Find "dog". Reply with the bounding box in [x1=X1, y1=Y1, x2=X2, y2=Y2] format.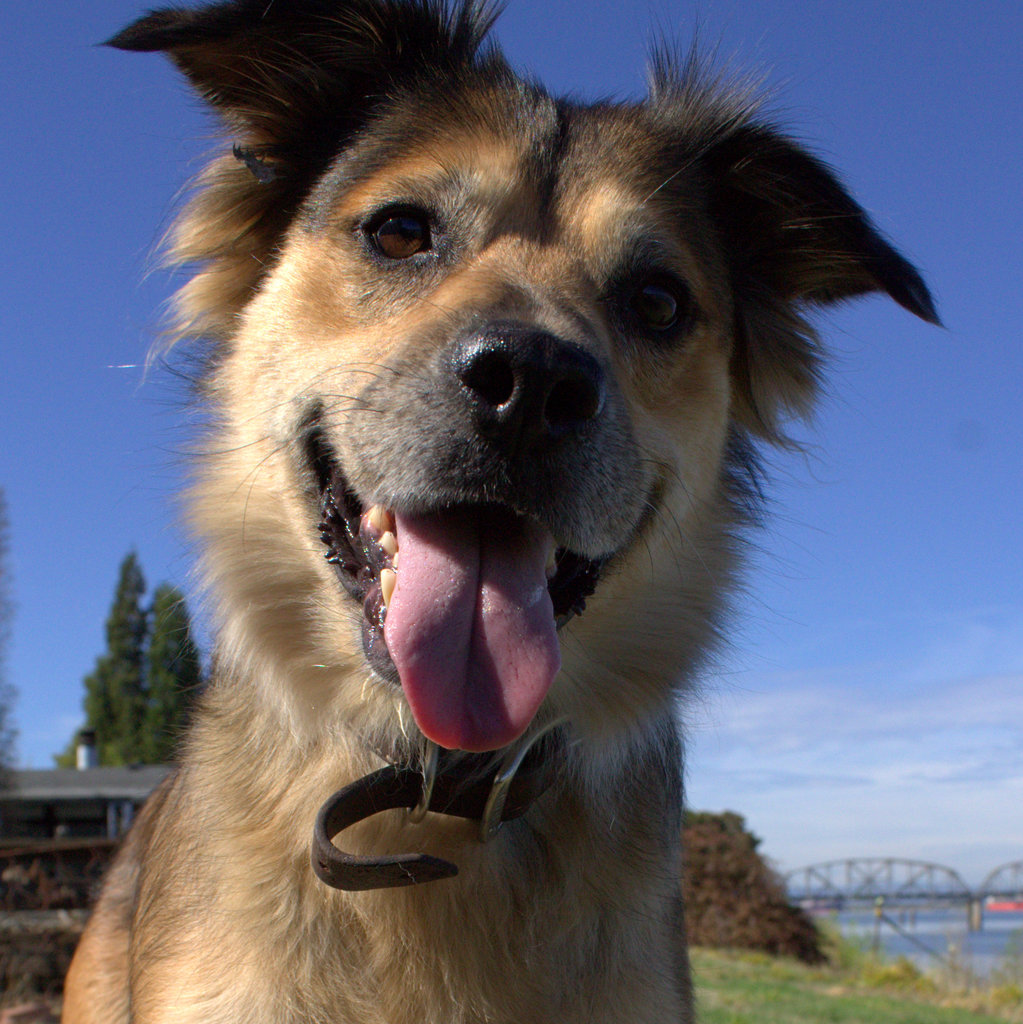
[x1=57, y1=0, x2=957, y2=1023].
